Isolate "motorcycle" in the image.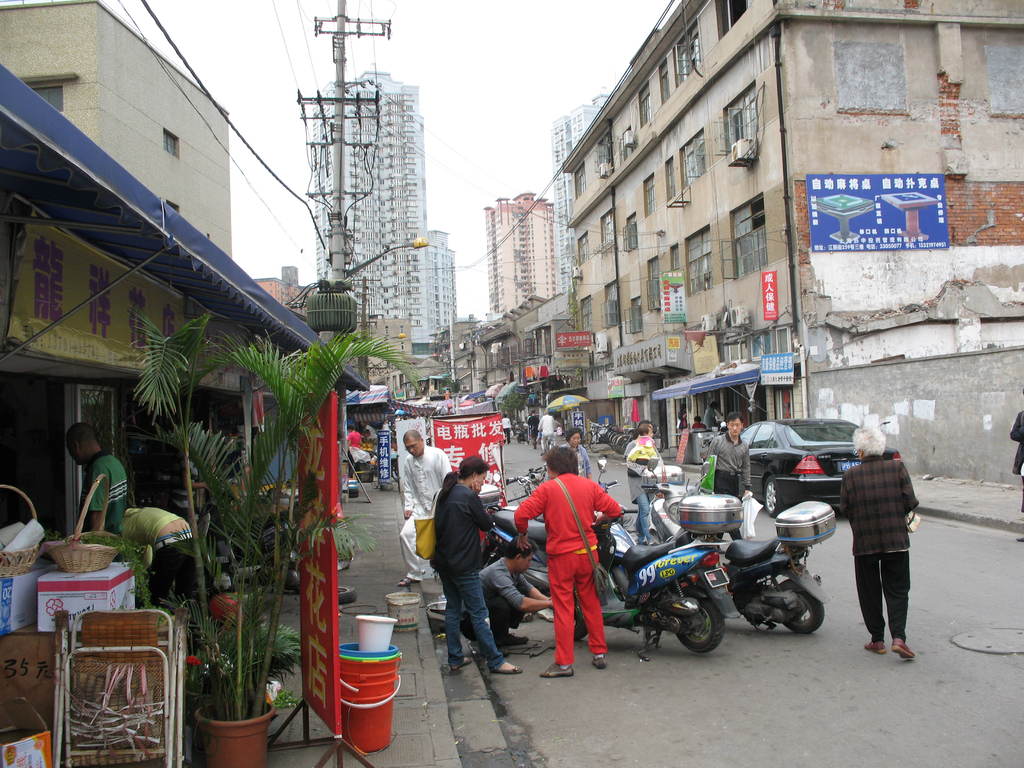
Isolated region: [590,454,732,665].
